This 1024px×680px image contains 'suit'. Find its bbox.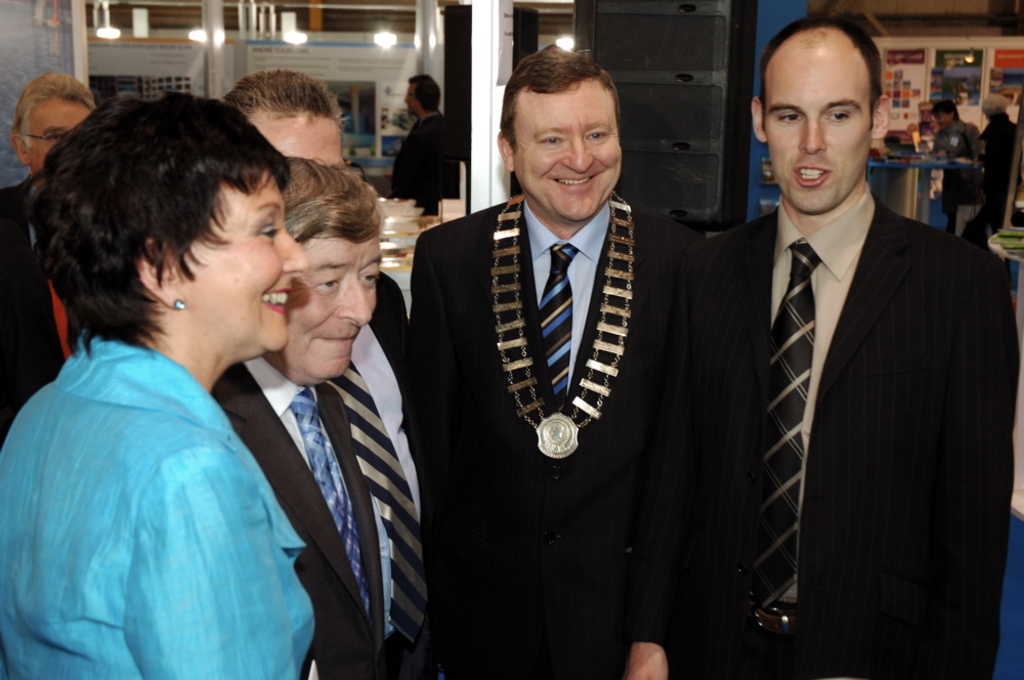
crop(0, 170, 84, 450).
